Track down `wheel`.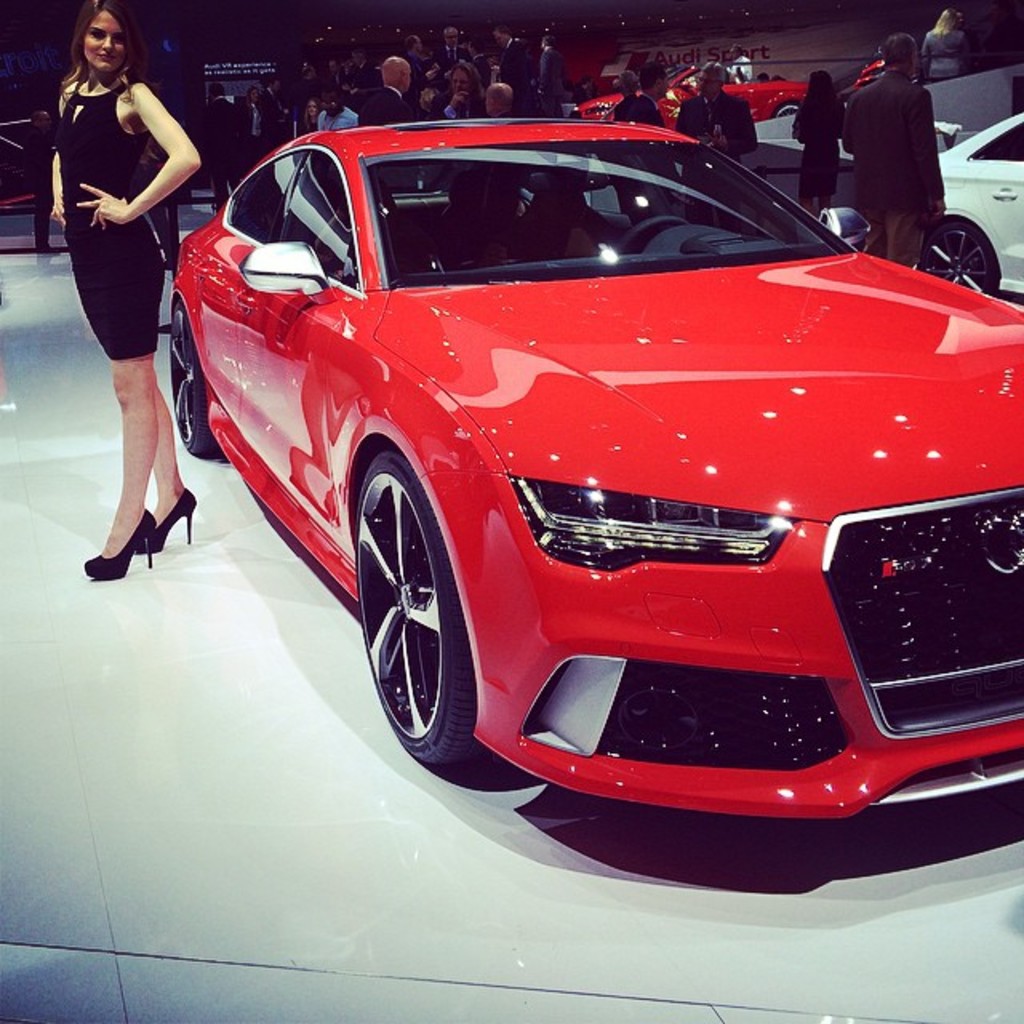
Tracked to left=350, top=453, right=480, bottom=747.
